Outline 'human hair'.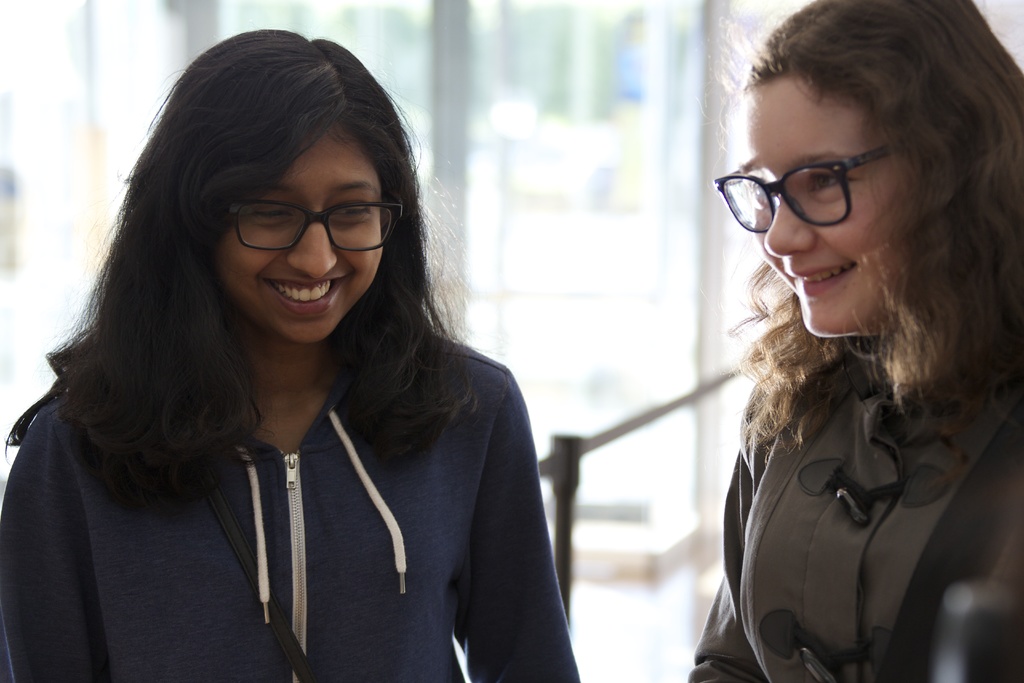
Outline: pyautogui.locateOnScreen(728, 0, 1023, 450).
